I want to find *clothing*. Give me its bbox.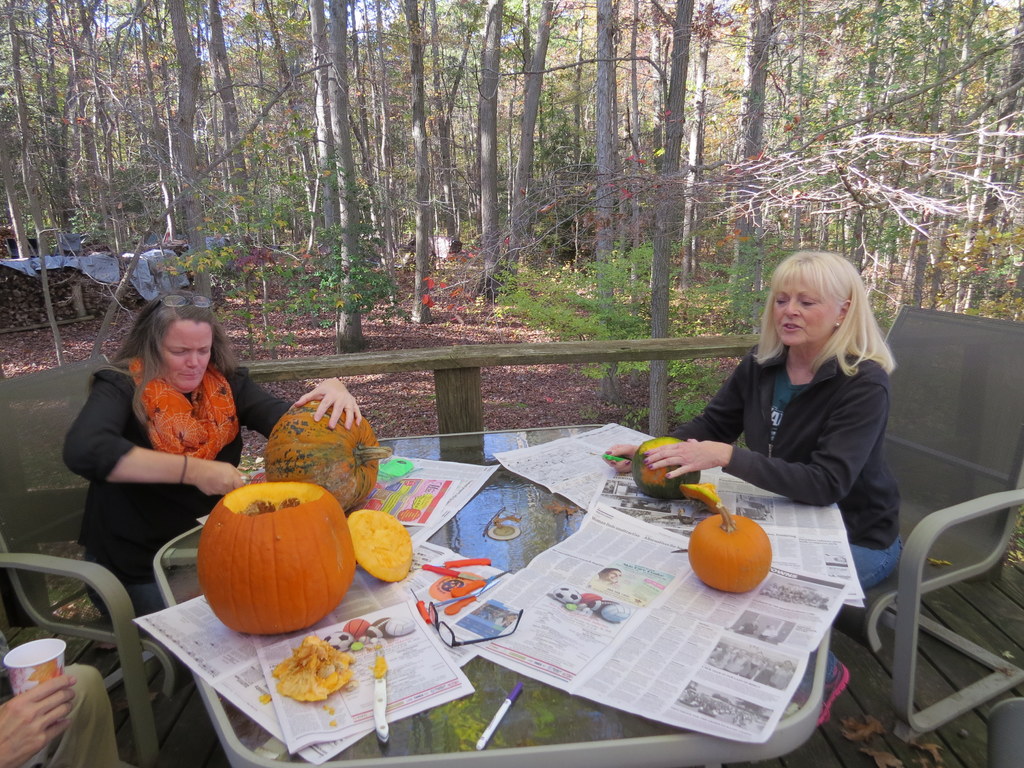
x1=67, y1=360, x2=296, y2=589.
